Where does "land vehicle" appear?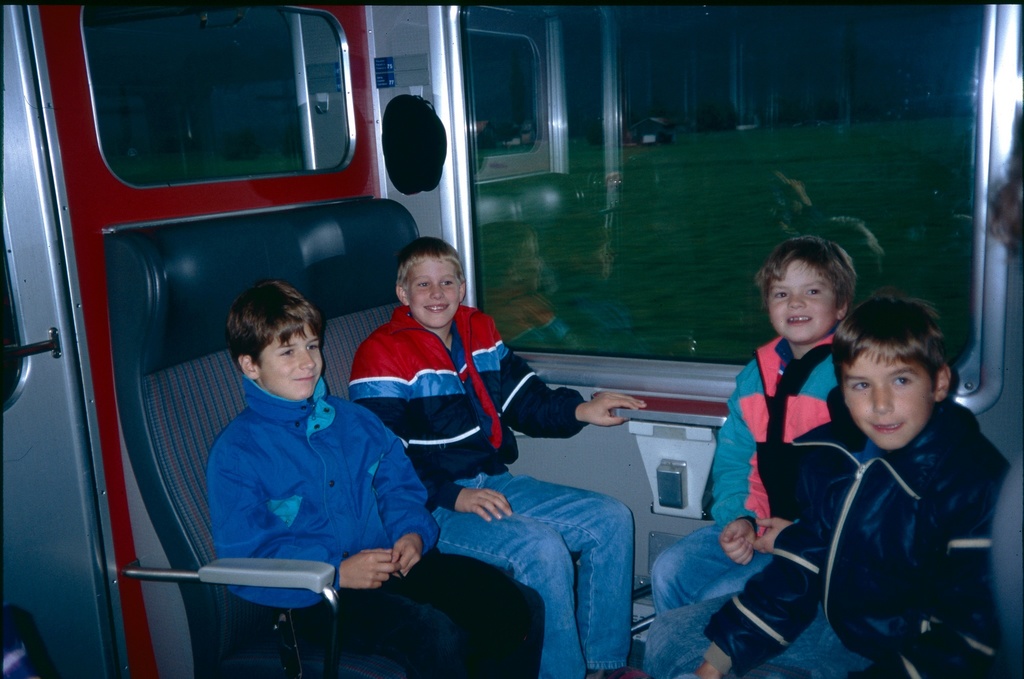
Appears at <region>0, 0, 1023, 678</region>.
